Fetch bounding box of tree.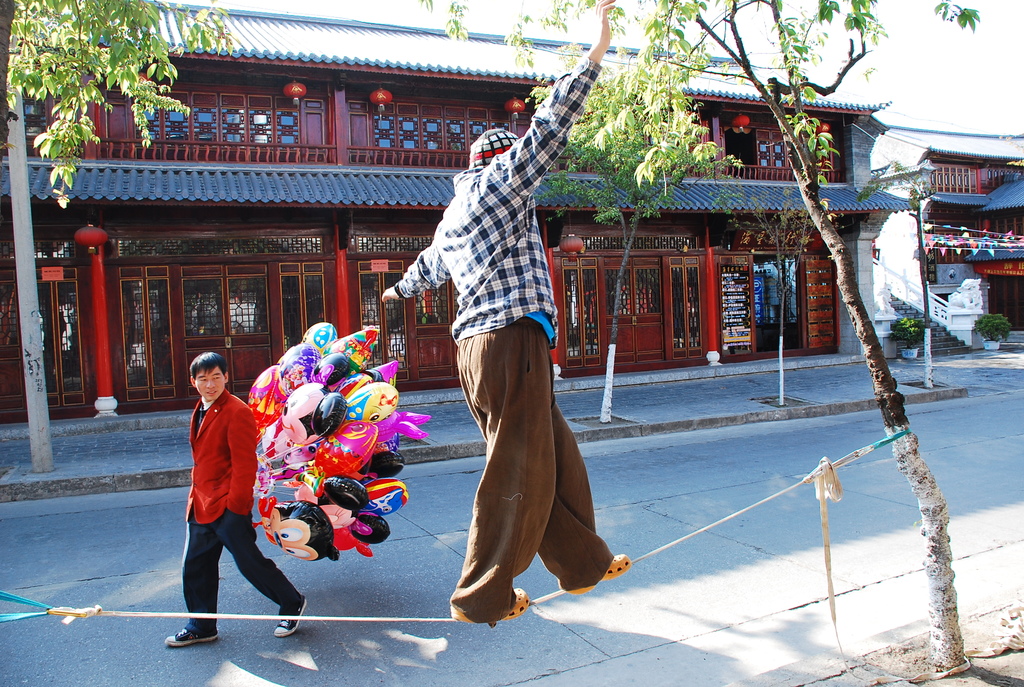
Bbox: 407 0 964 677.
